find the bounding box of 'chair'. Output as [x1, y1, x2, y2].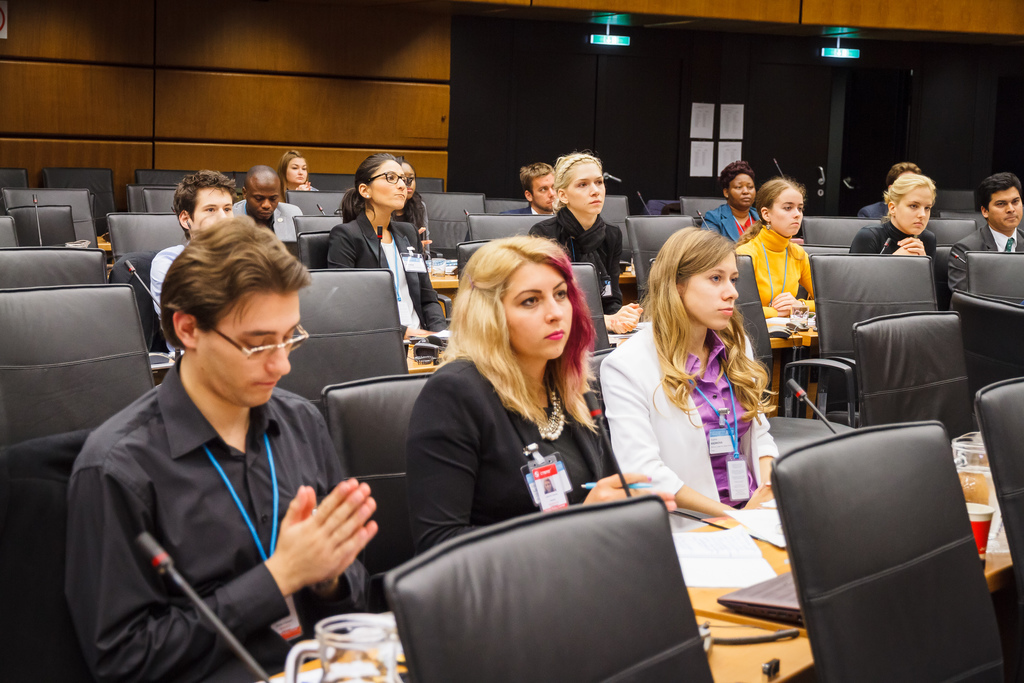
[275, 270, 409, 413].
